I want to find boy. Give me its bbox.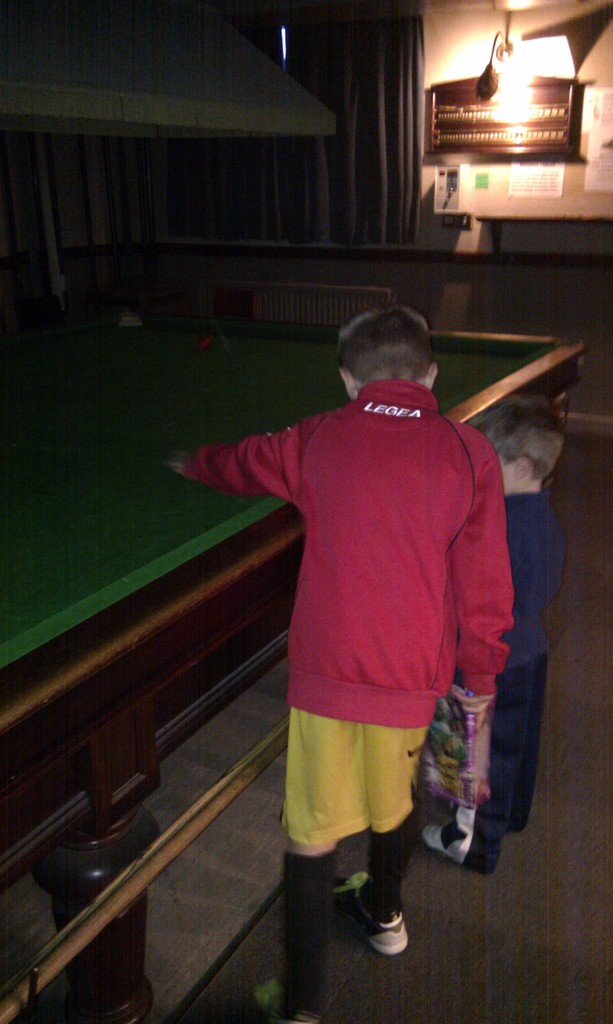
detection(416, 392, 571, 884).
